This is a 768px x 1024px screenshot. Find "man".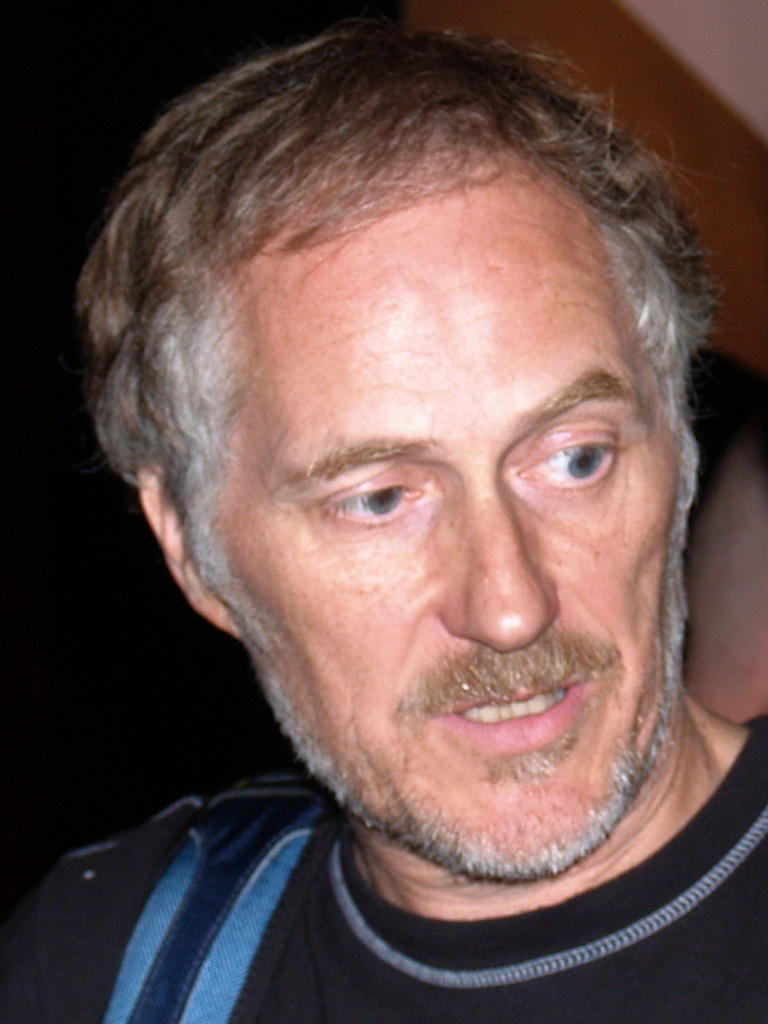
Bounding box: [x1=0, y1=24, x2=767, y2=1023].
